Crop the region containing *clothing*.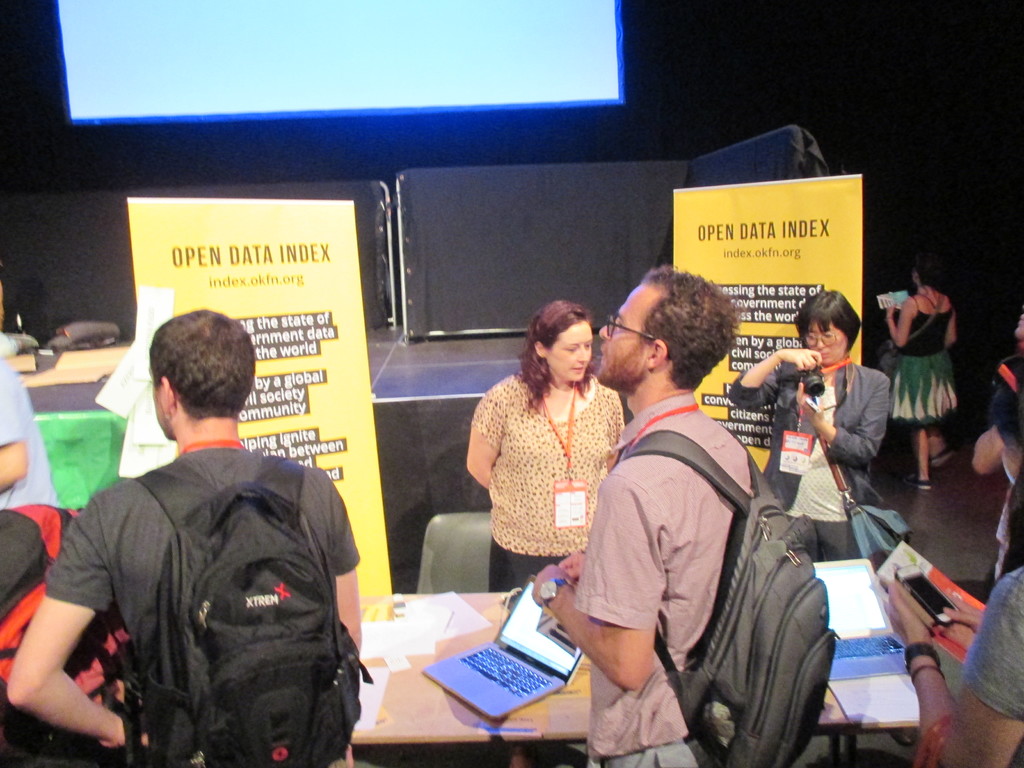
Crop region: region(472, 373, 620, 595).
